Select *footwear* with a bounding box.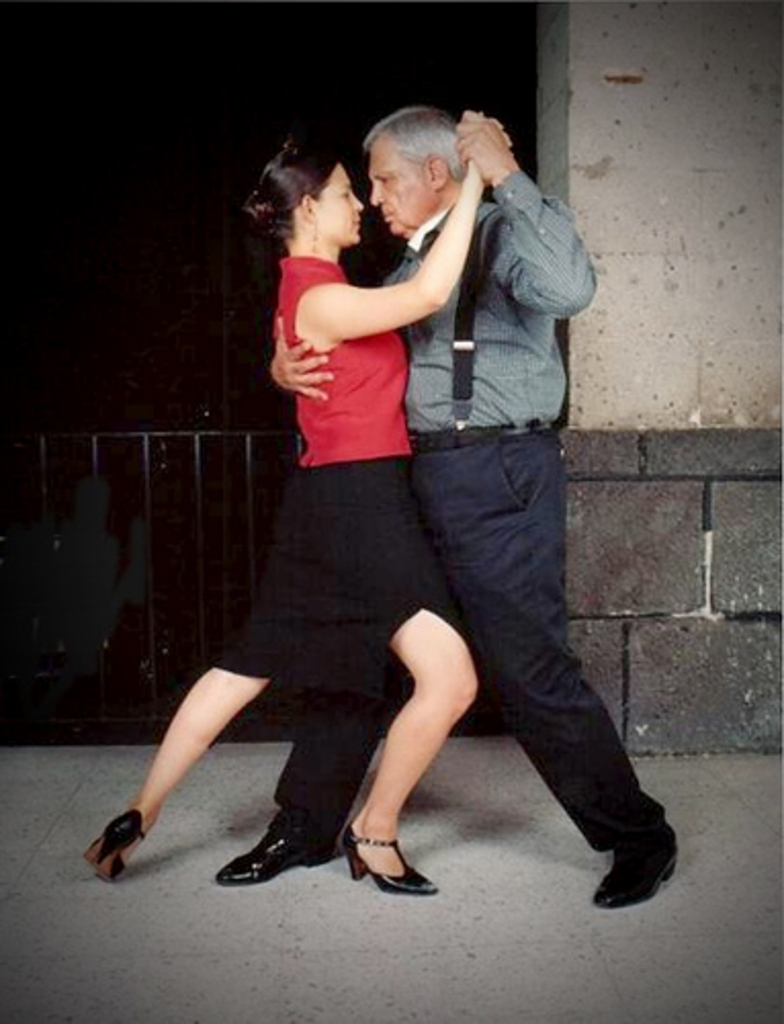
x1=80 y1=799 x2=162 y2=877.
